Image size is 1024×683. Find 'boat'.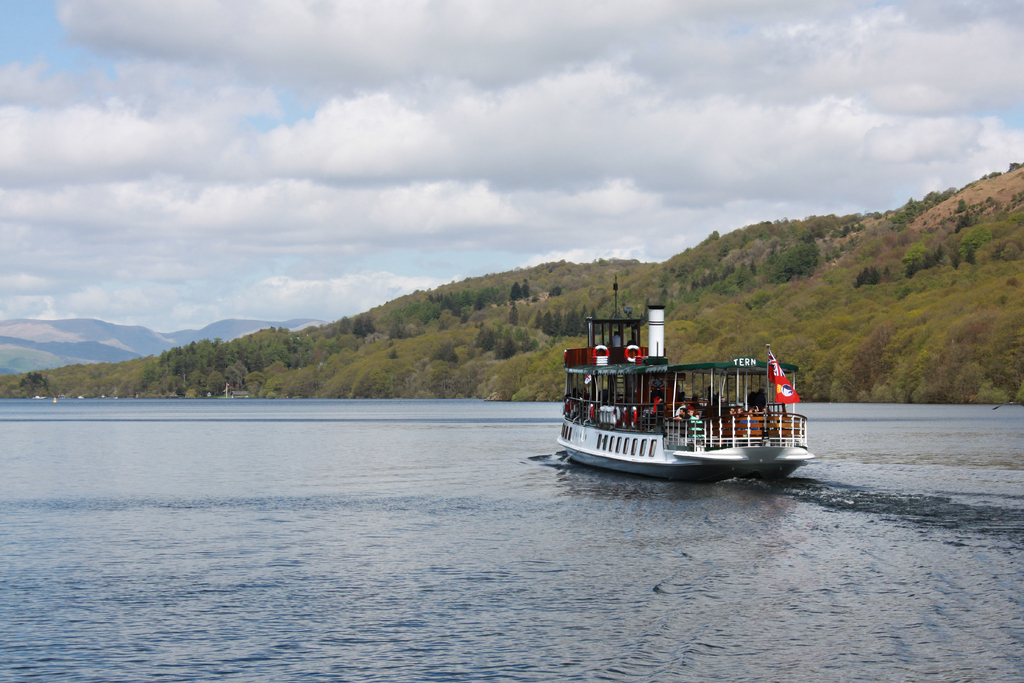
locate(548, 297, 815, 486).
